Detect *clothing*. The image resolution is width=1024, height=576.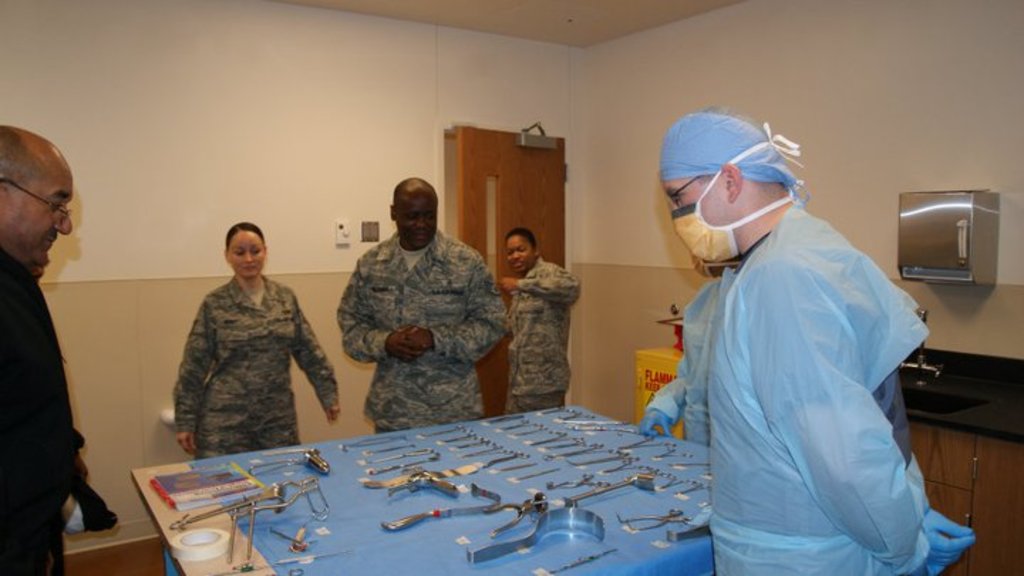
169, 279, 331, 458.
